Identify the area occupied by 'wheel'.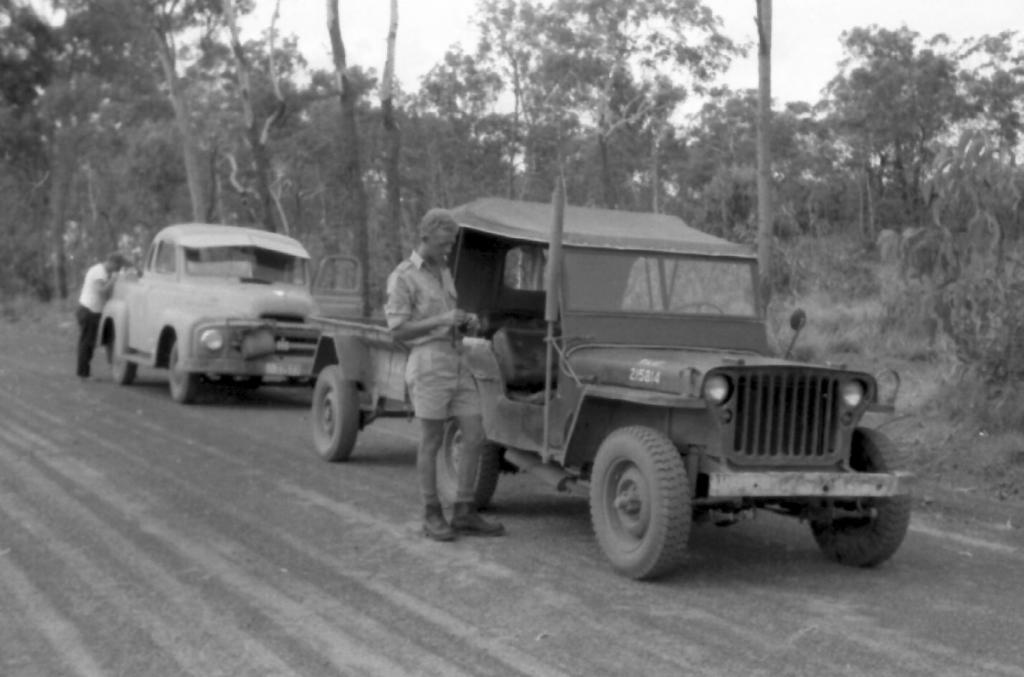
Area: bbox(812, 426, 913, 568).
